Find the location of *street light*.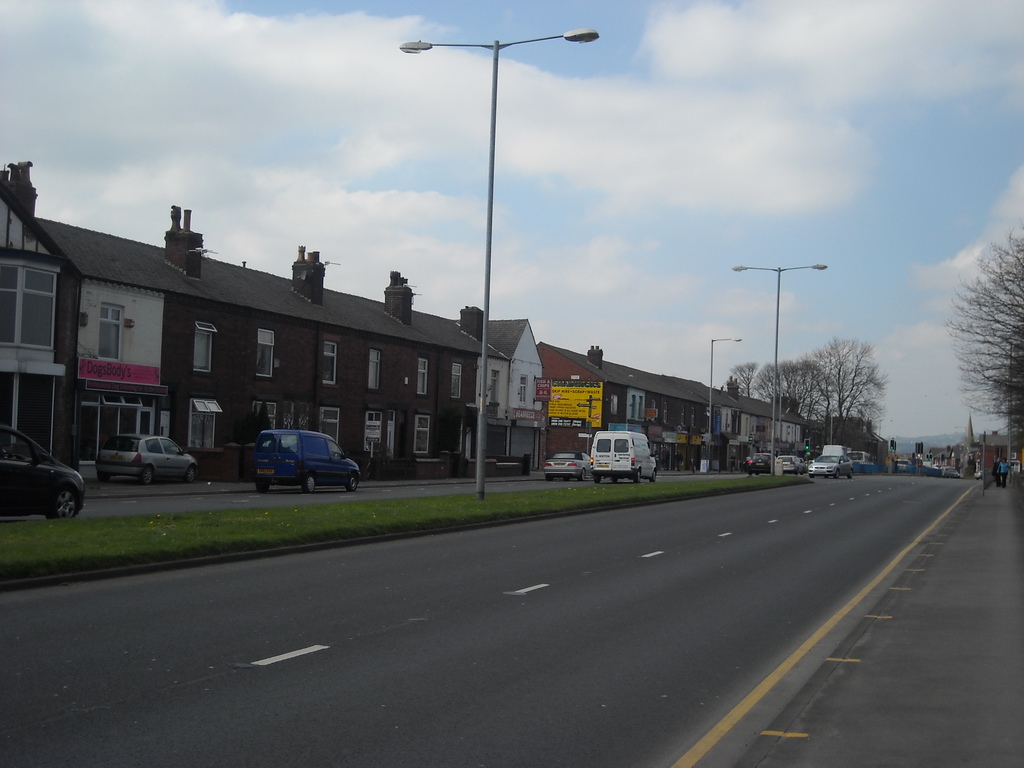
Location: bbox(878, 419, 894, 438).
